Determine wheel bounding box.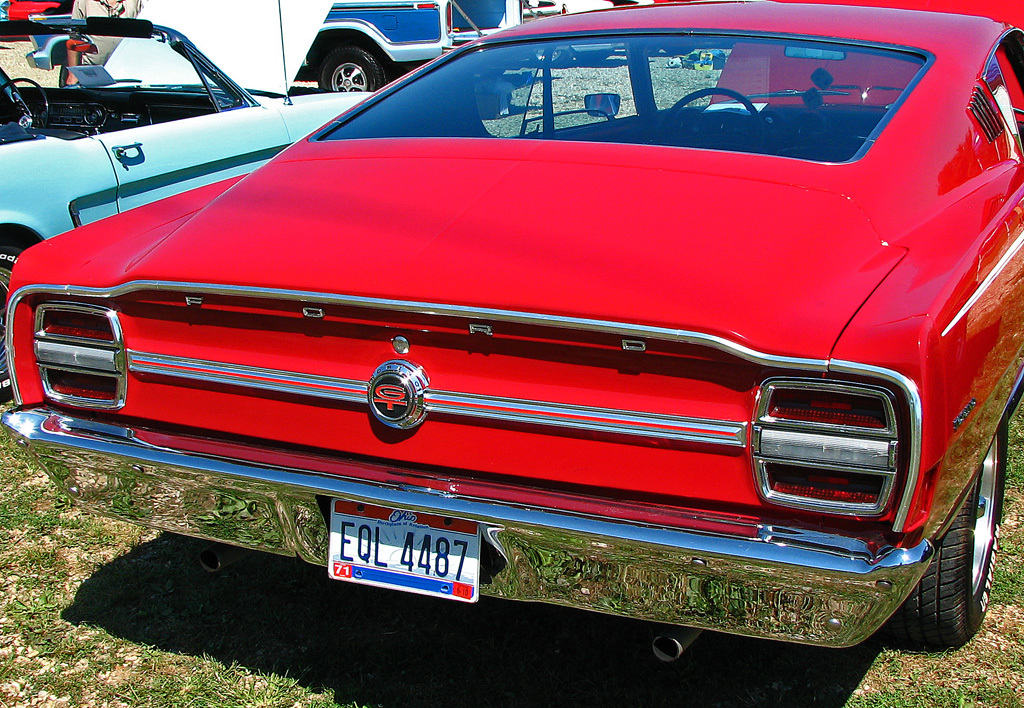
Determined: <region>325, 46, 386, 95</region>.
